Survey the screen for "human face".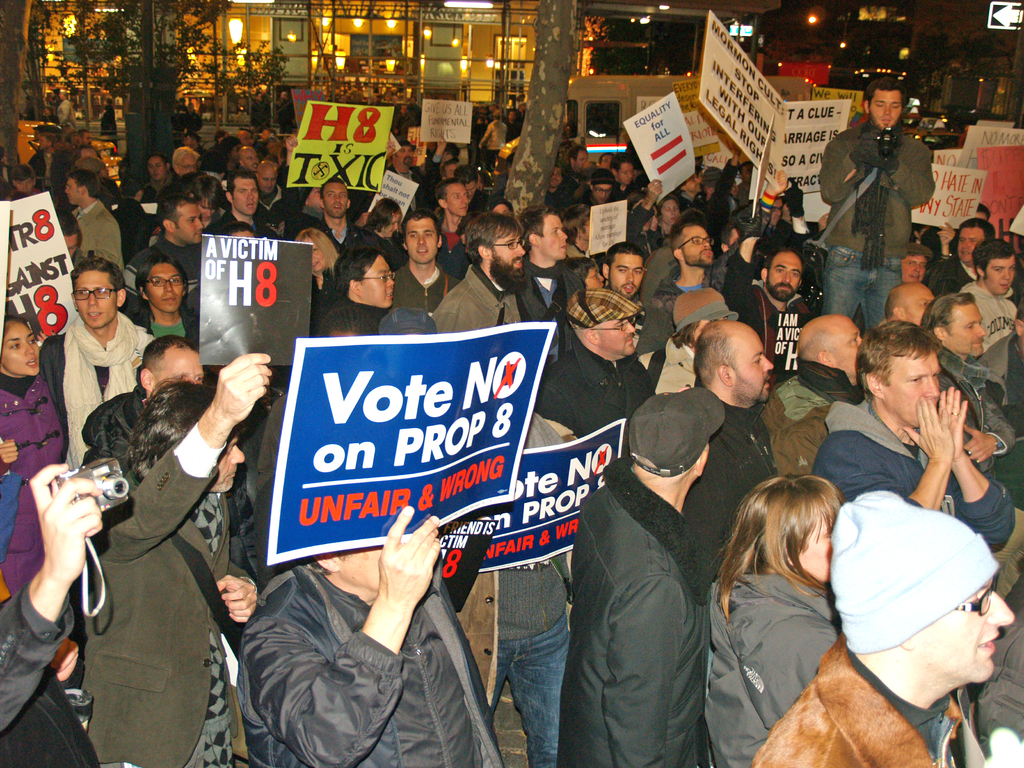
Survey found: 404, 215, 436, 266.
